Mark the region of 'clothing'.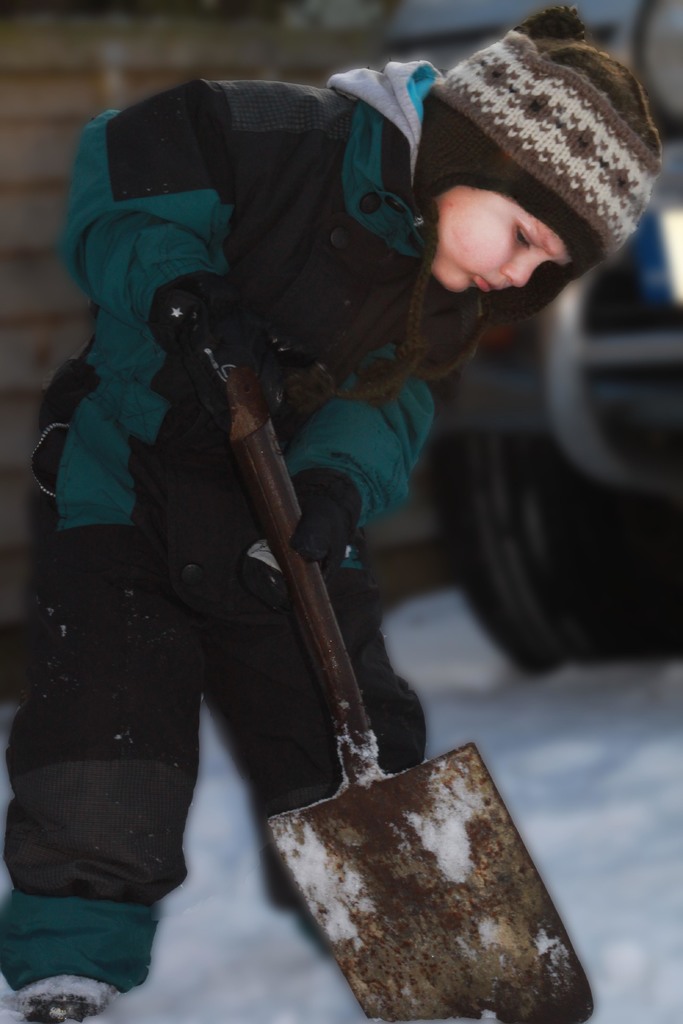
Region: <box>65,40,579,906</box>.
